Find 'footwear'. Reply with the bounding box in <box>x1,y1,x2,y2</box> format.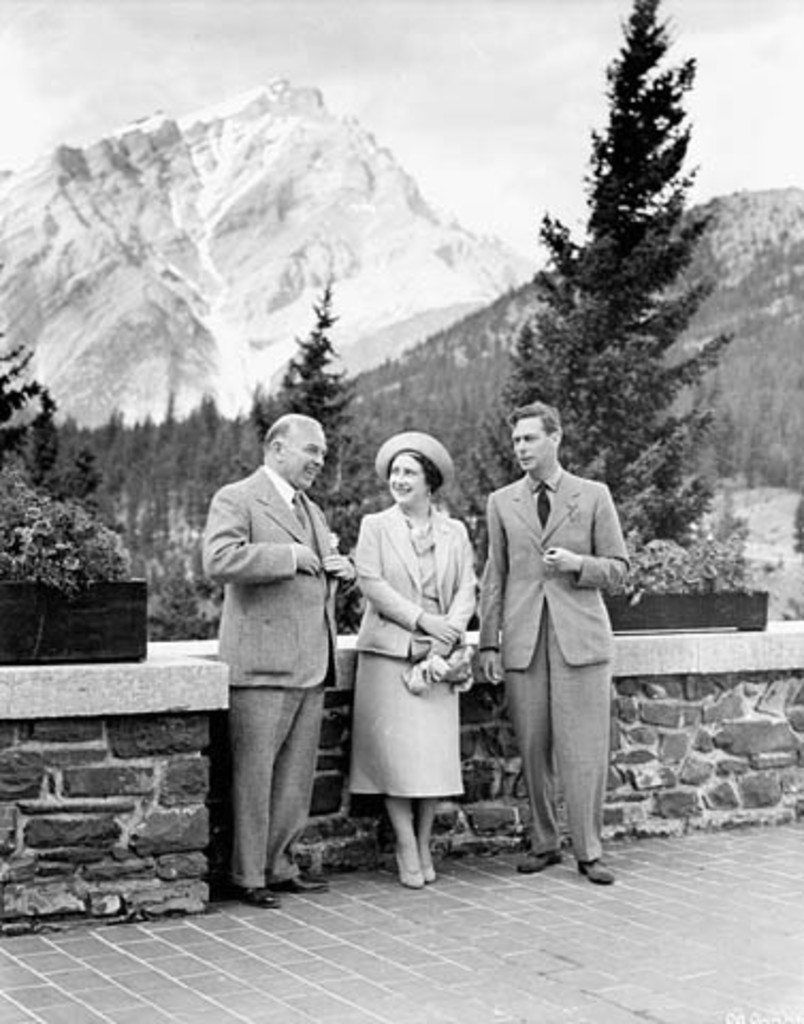
<box>572,855,618,883</box>.
